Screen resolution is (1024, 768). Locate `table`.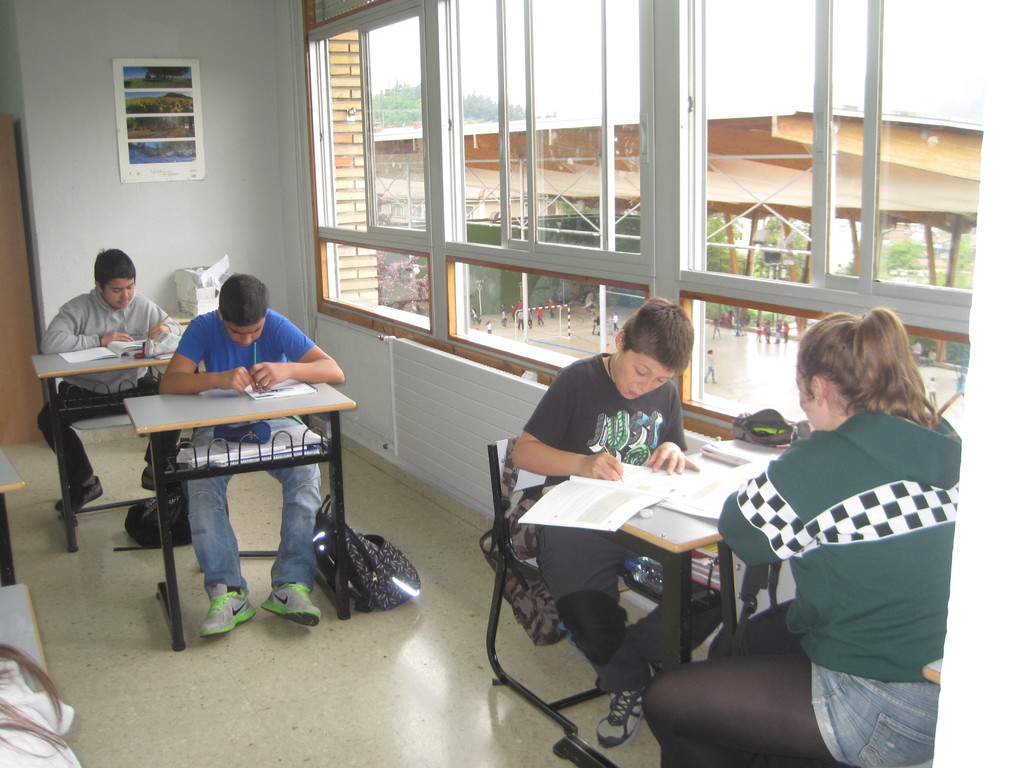
<box>107,332,372,660</box>.
